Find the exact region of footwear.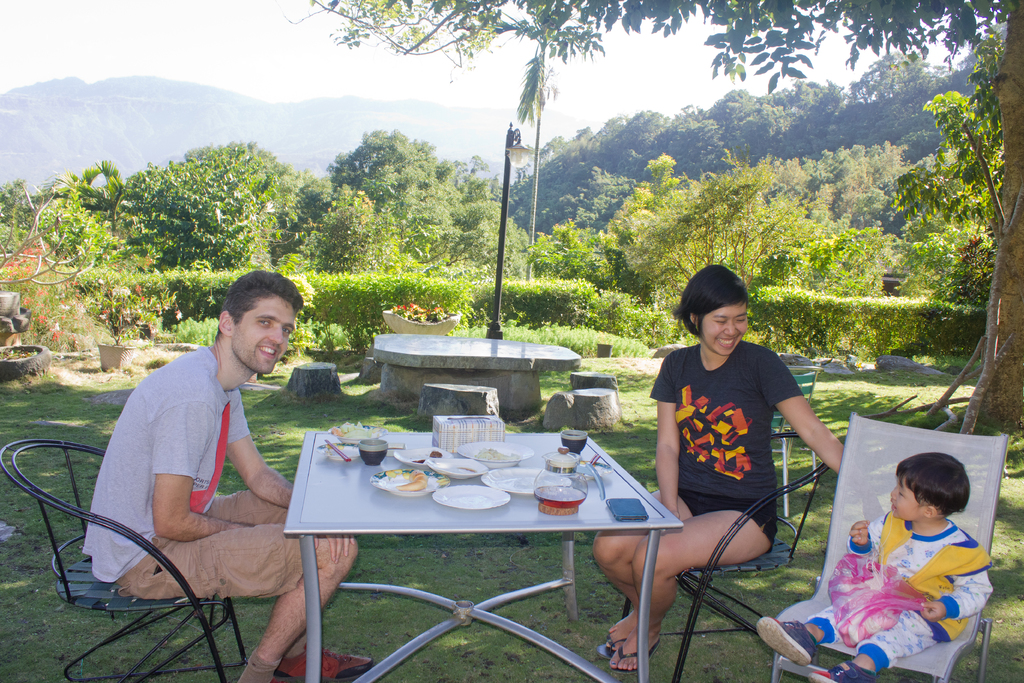
Exact region: bbox(607, 637, 664, 678).
